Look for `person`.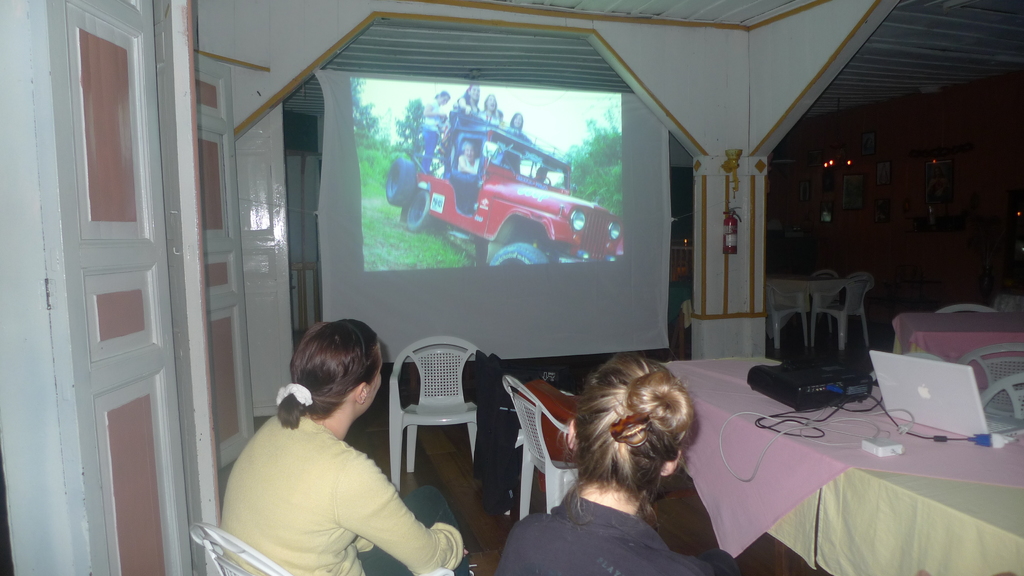
Found: bbox(493, 356, 741, 575).
